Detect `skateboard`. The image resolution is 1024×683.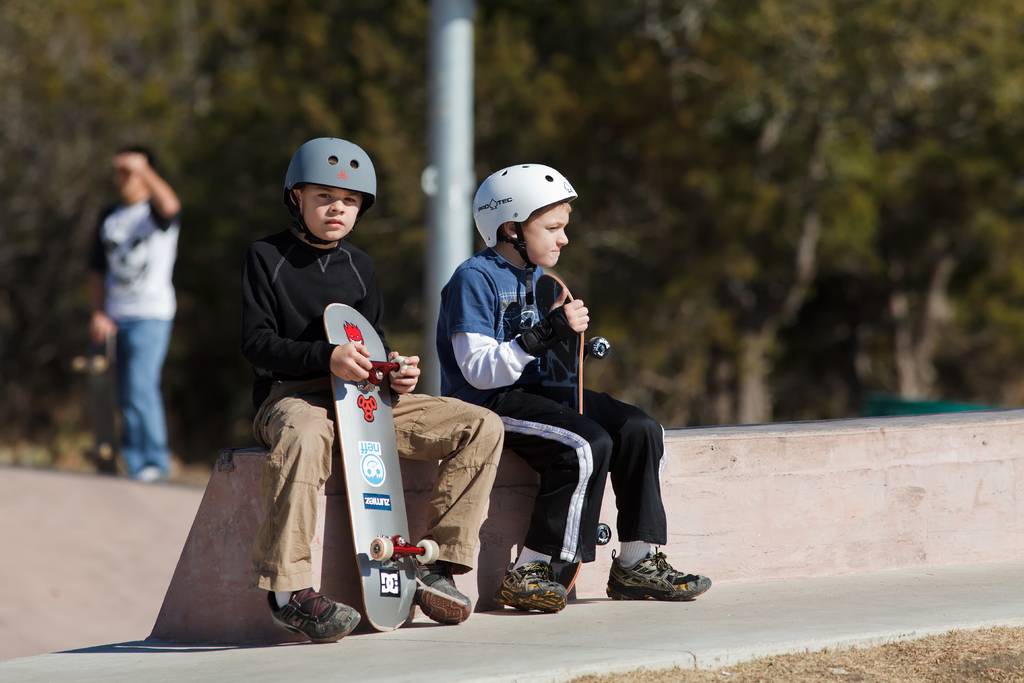
(316,289,415,625).
